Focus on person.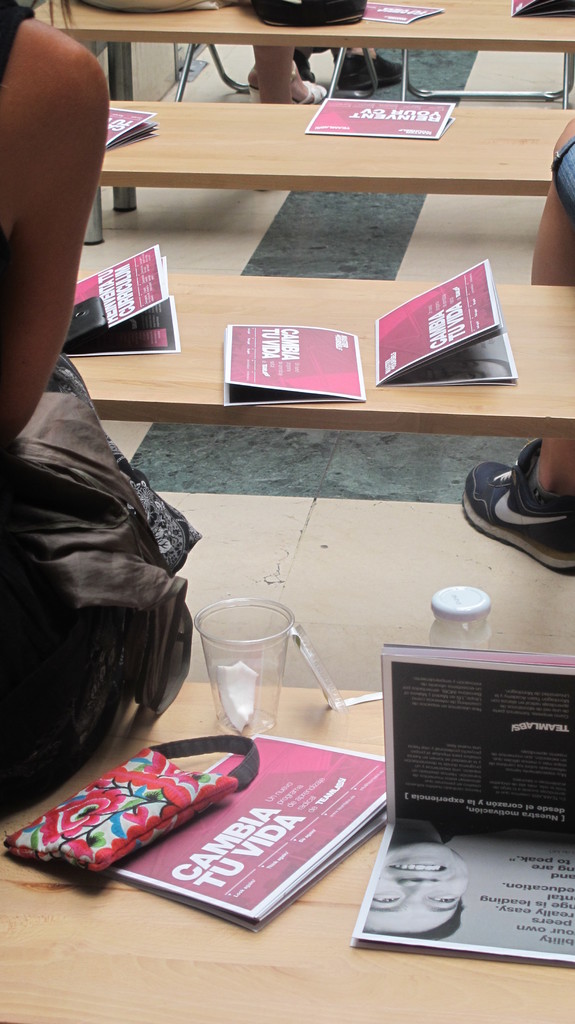
Focused at left=0, top=0, right=113, bottom=444.
